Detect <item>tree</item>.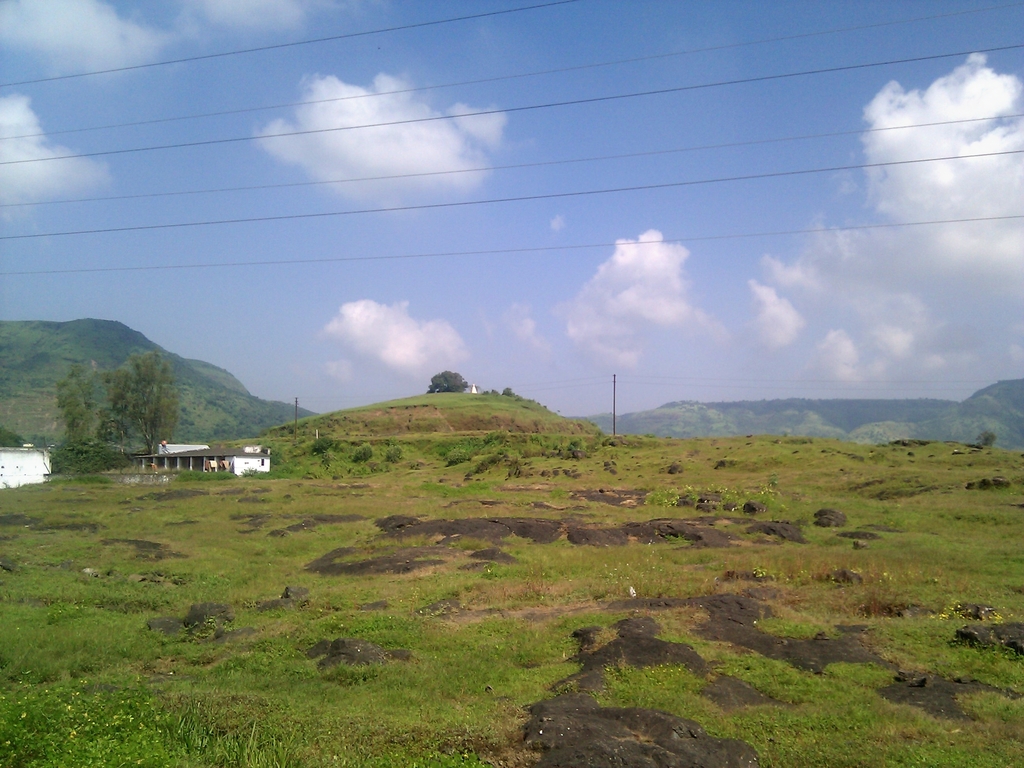
Detected at 58 353 175 449.
